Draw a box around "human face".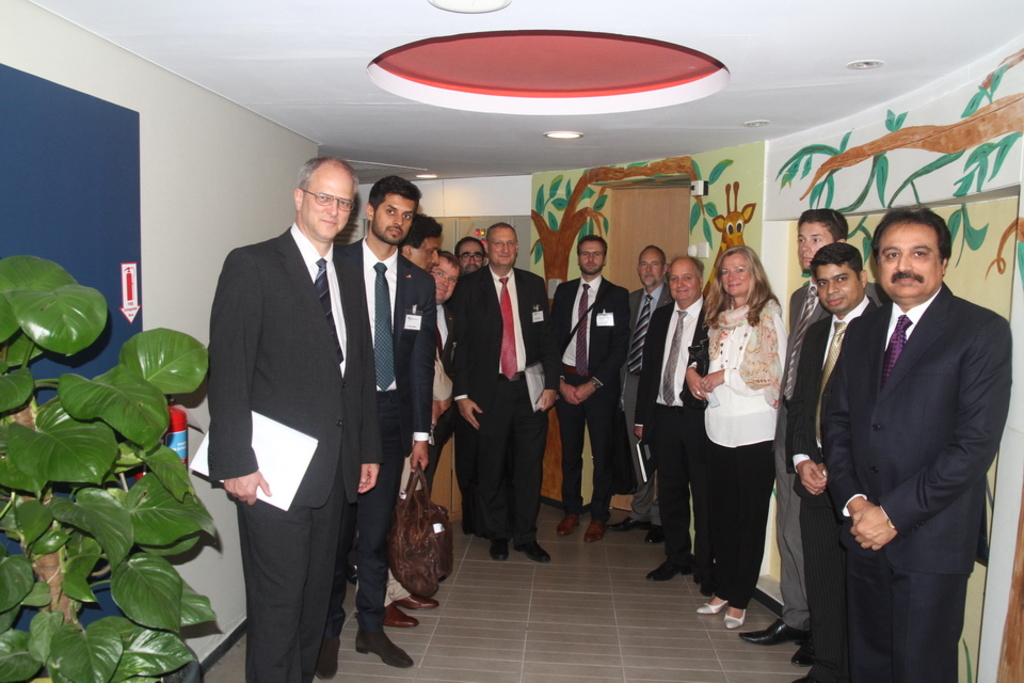
box=[640, 251, 663, 286].
